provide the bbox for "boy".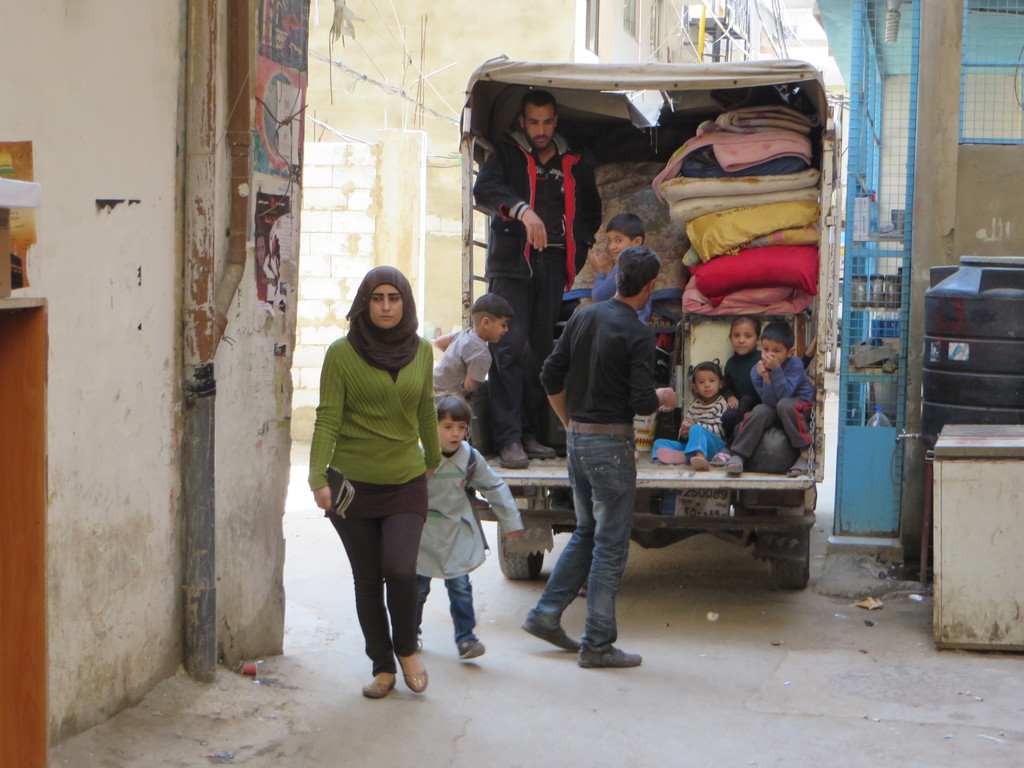
590 212 648 327.
